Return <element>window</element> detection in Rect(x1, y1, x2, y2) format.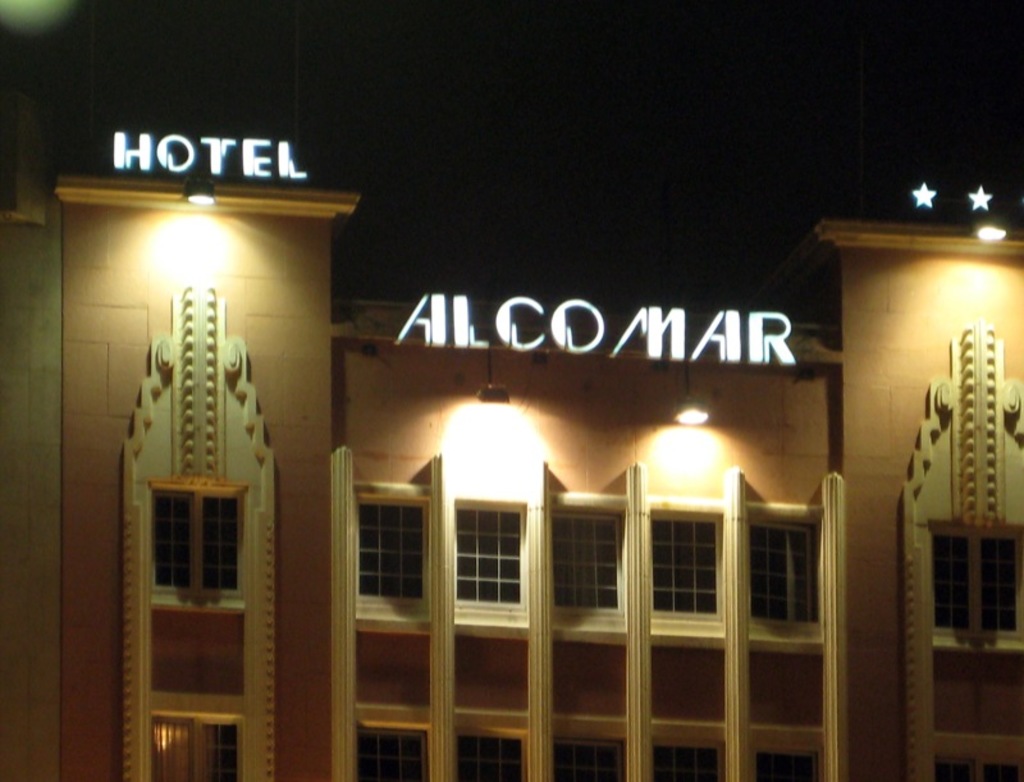
Rect(653, 518, 724, 618).
